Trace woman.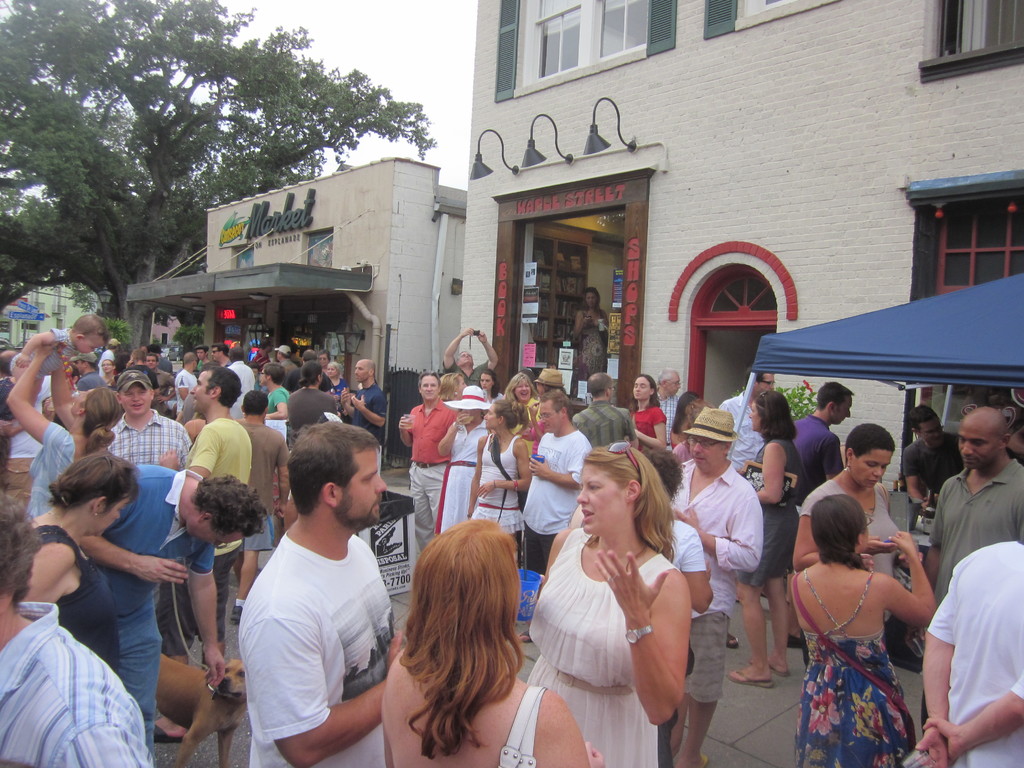
Traced to x1=787, y1=492, x2=941, y2=767.
